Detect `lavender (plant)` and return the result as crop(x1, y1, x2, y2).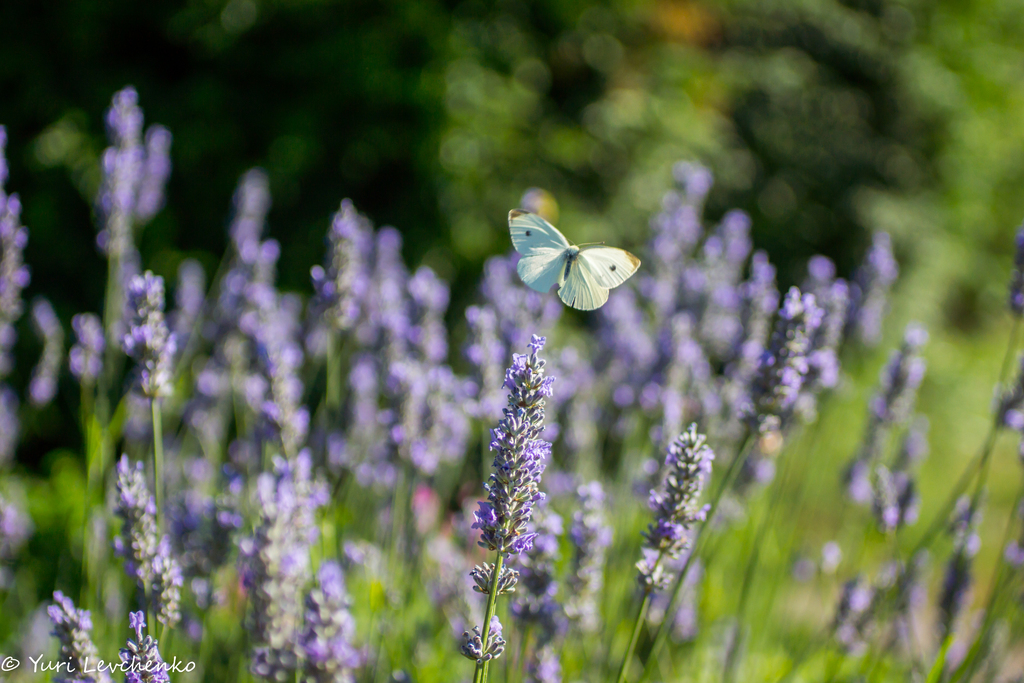
crop(370, 366, 472, 523).
